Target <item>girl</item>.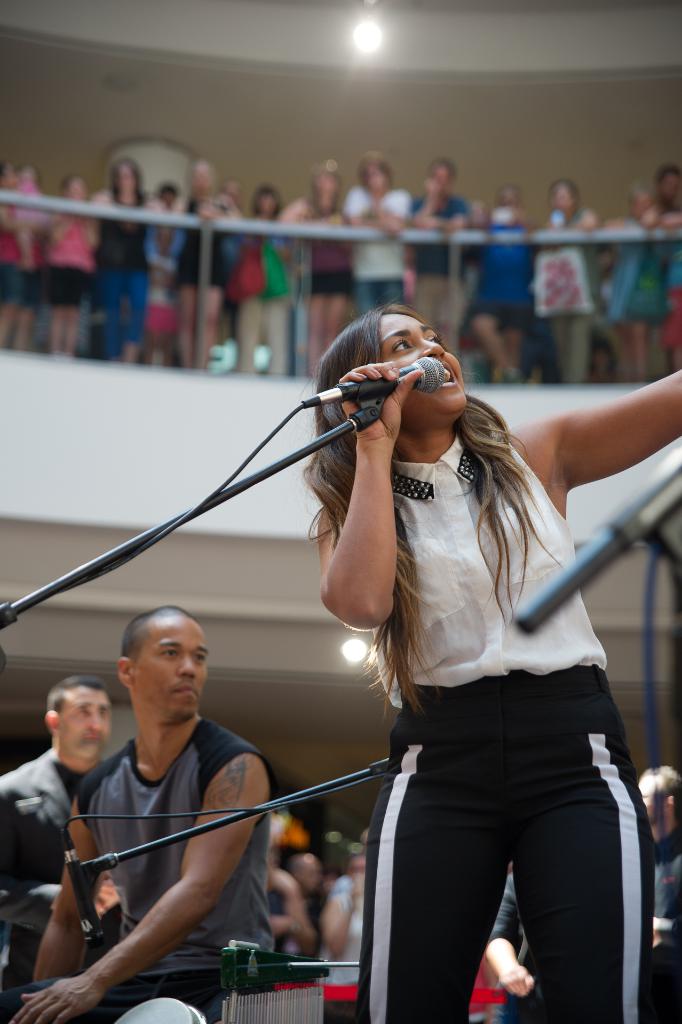
Target region: Rect(601, 180, 681, 381).
